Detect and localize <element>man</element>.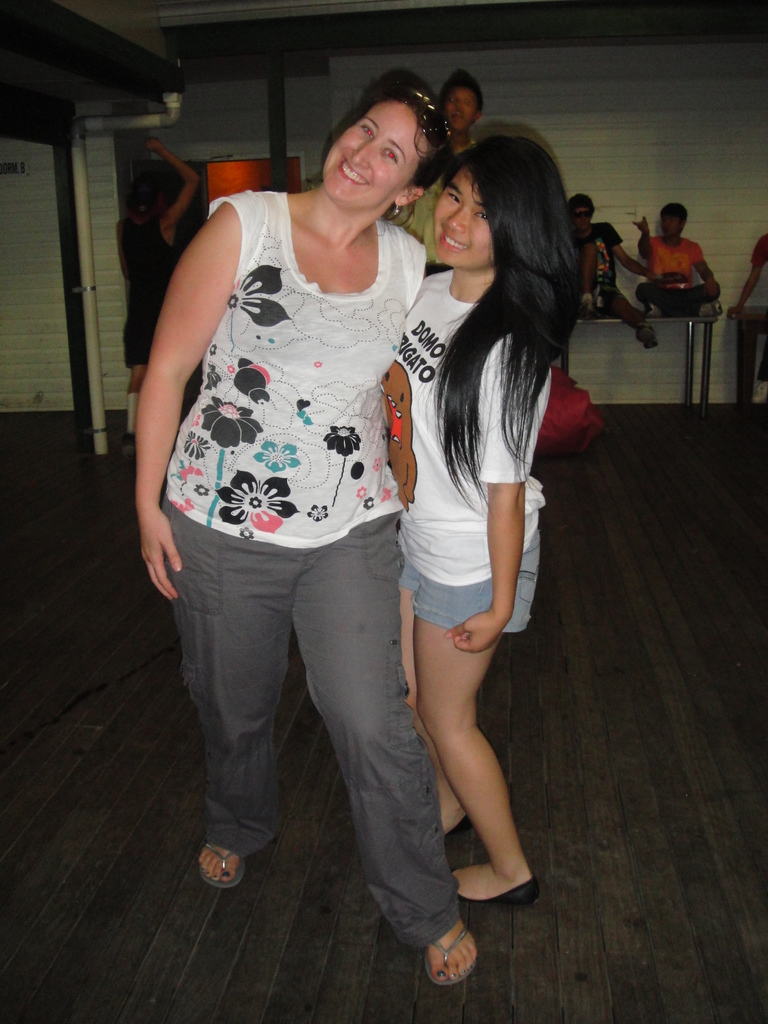
Localized at box=[568, 191, 688, 348].
